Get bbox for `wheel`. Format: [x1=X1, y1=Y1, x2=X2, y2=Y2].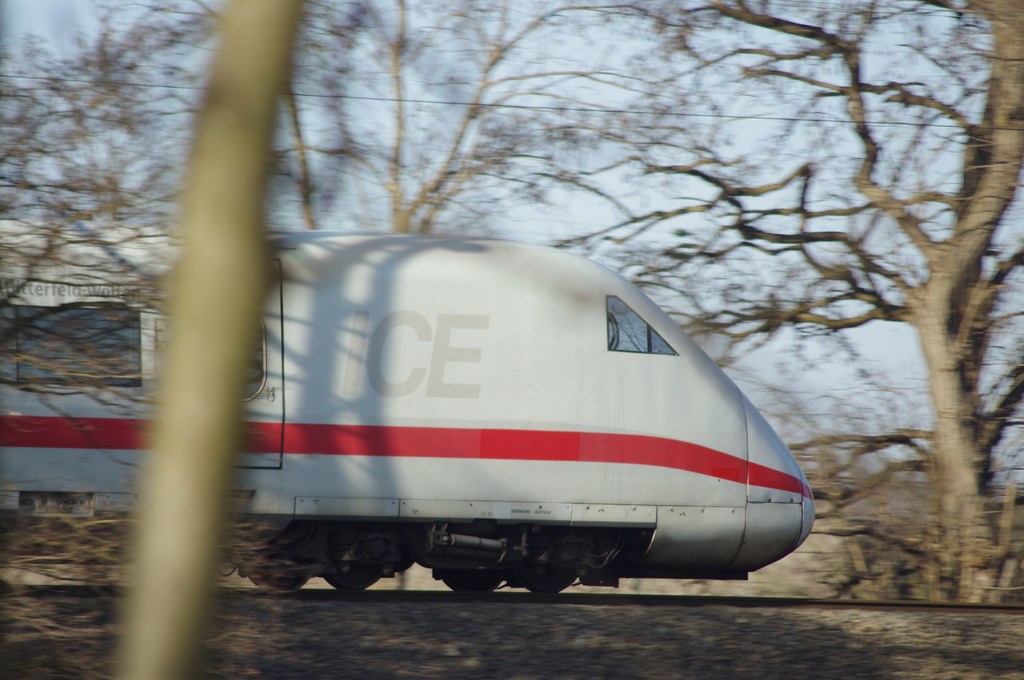
[x1=324, y1=565, x2=381, y2=592].
